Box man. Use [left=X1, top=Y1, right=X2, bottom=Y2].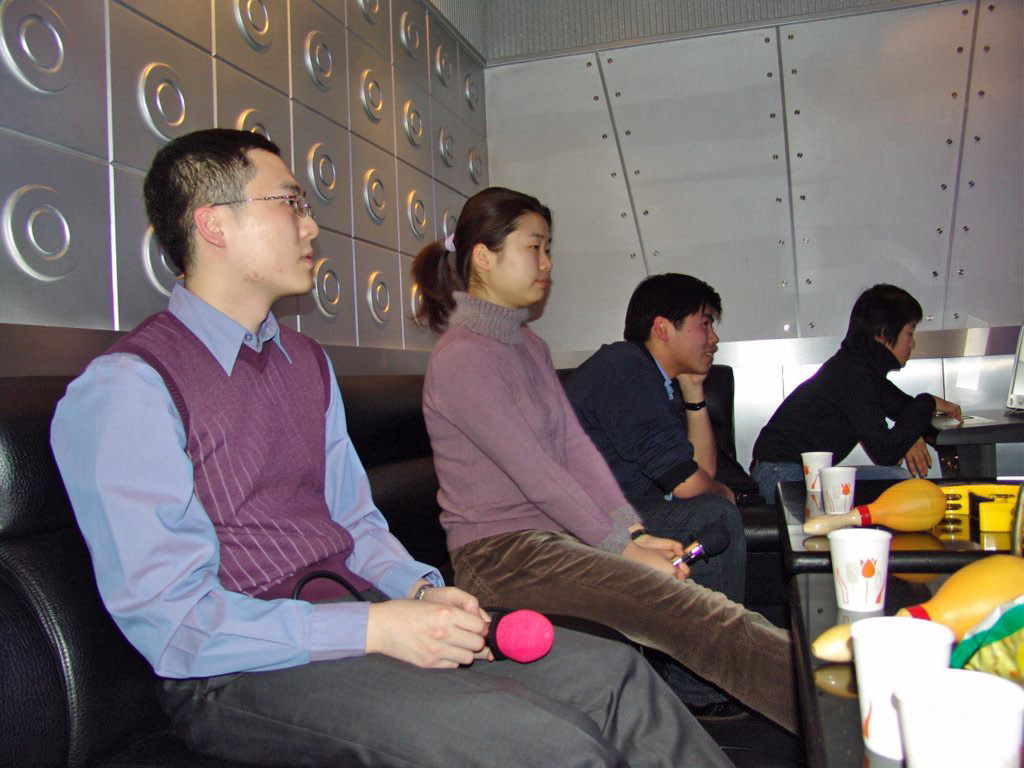
[left=50, top=129, right=730, bottom=767].
